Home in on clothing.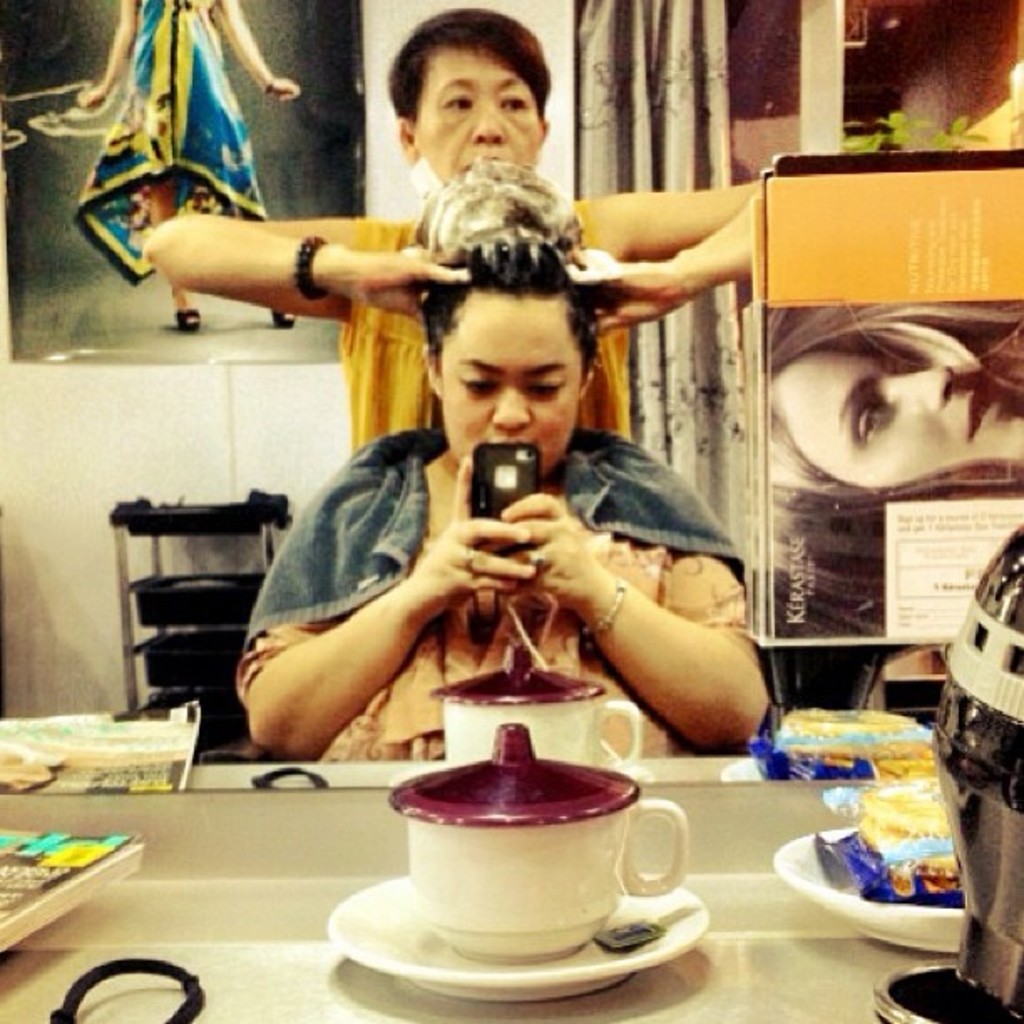
Homed in at region(238, 328, 775, 770).
